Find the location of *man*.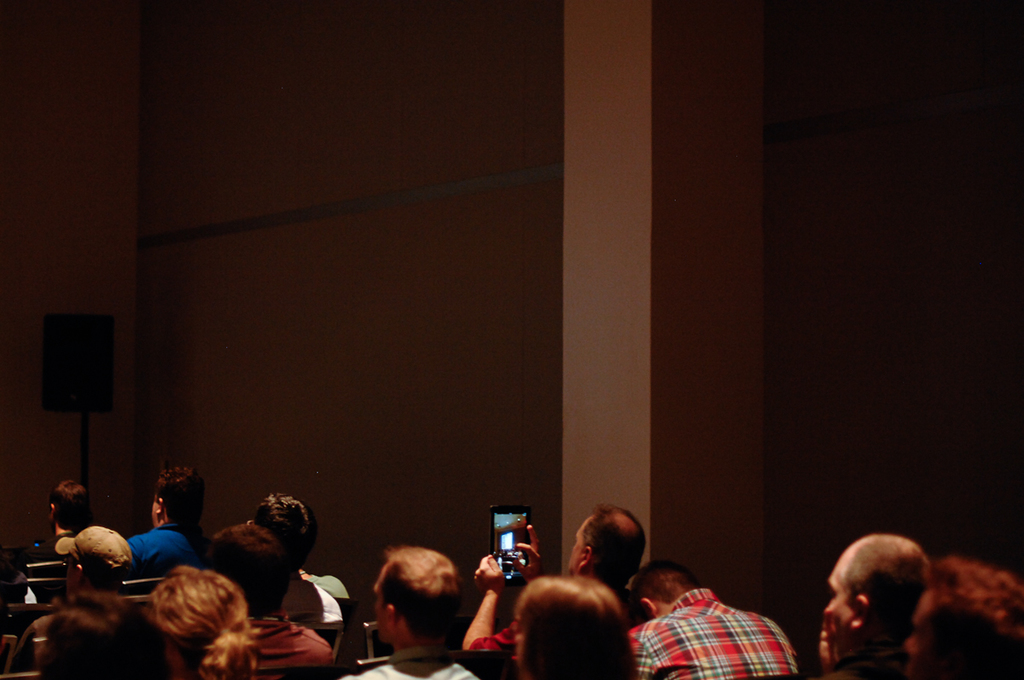
Location: 200,519,340,679.
